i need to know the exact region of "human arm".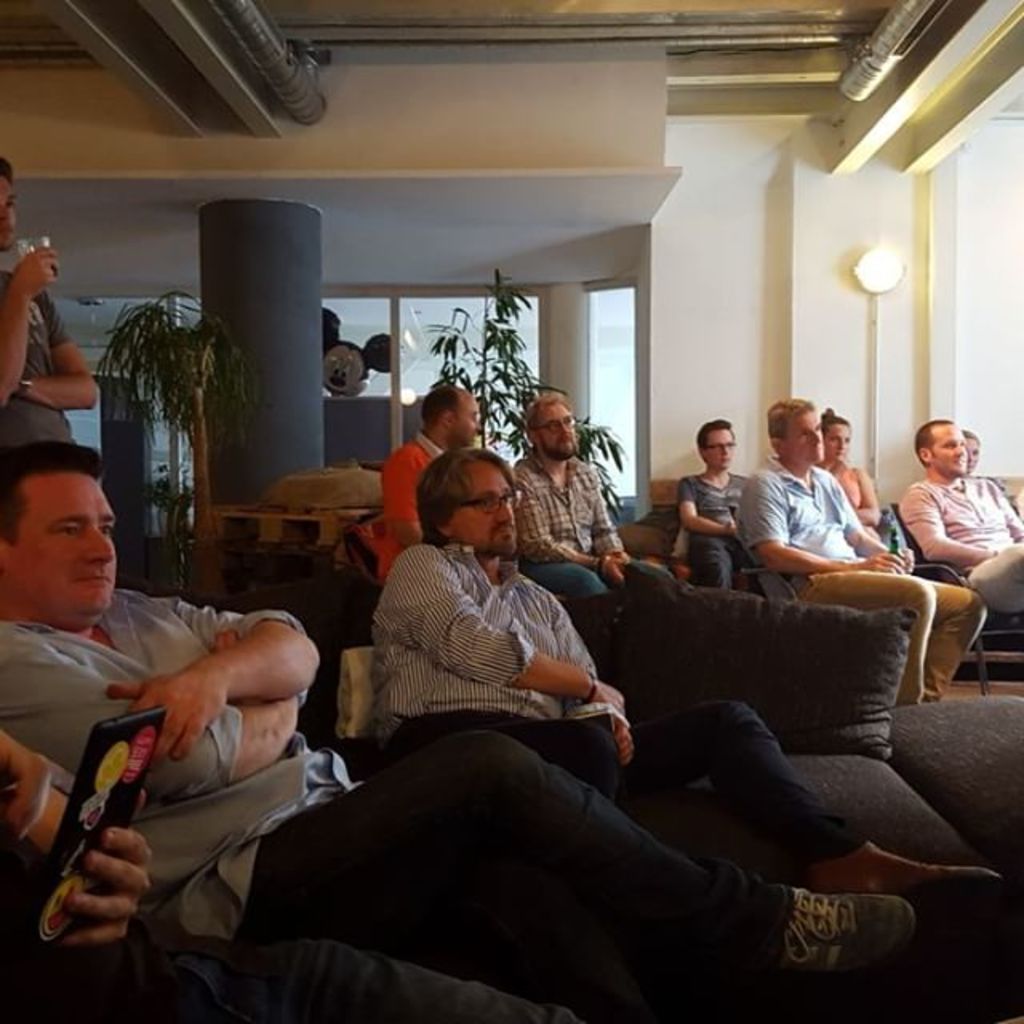
Region: box(0, 672, 296, 827).
